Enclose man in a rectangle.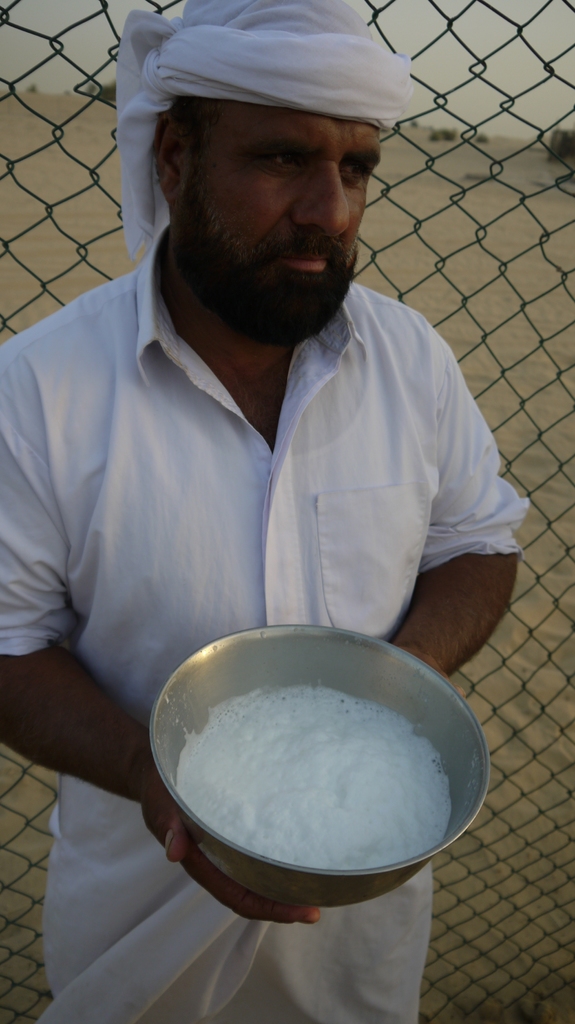
[0, 0, 532, 1023].
